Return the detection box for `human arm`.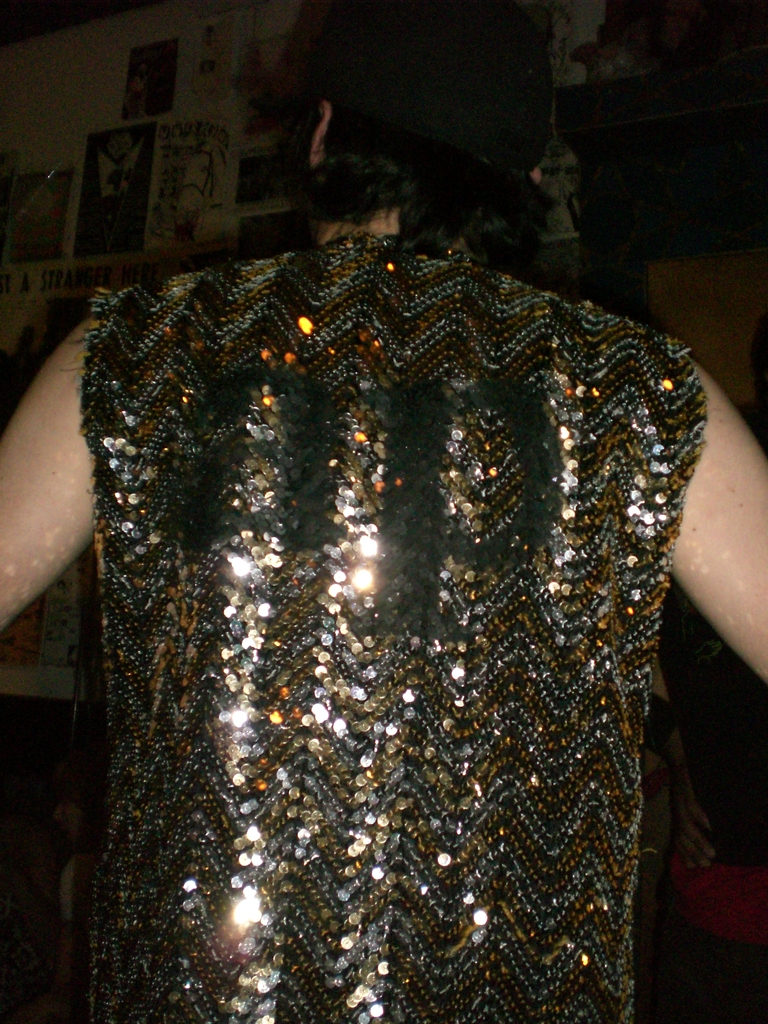
bbox=(0, 307, 95, 627).
